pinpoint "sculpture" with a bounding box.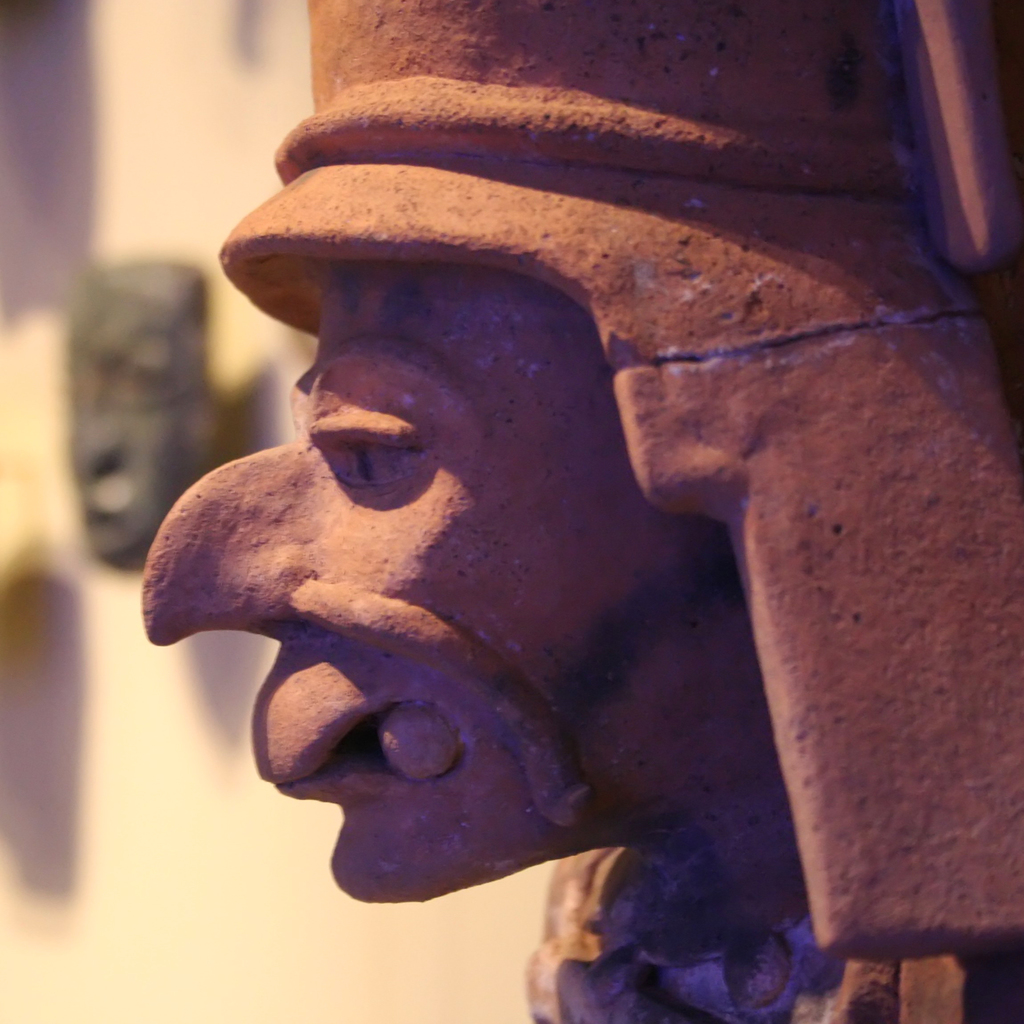
60,261,216,588.
